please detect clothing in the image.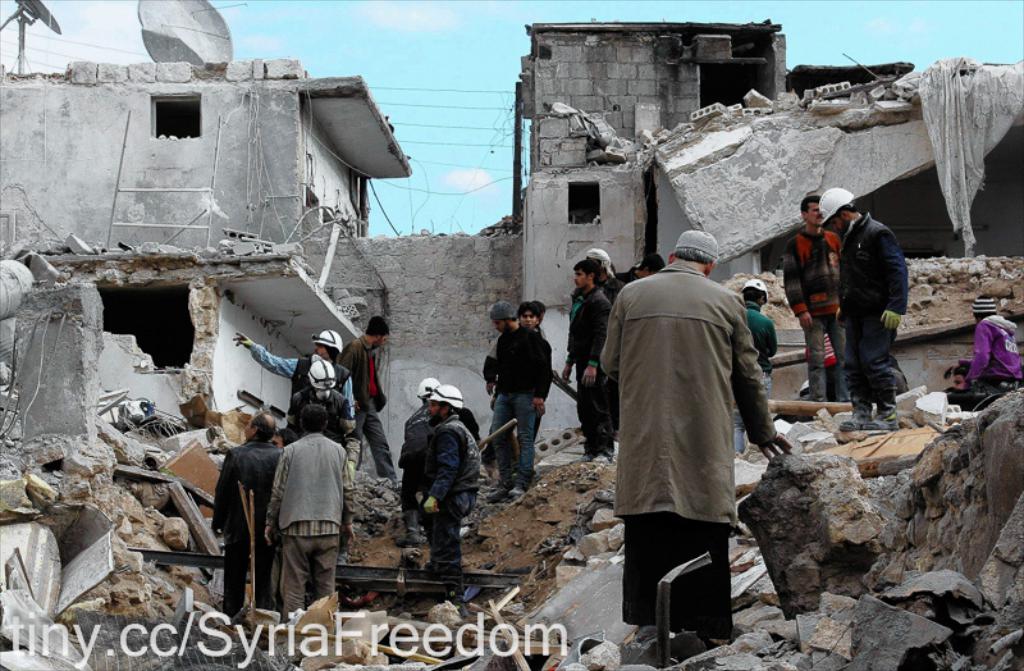
BBox(397, 403, 428, 533).
